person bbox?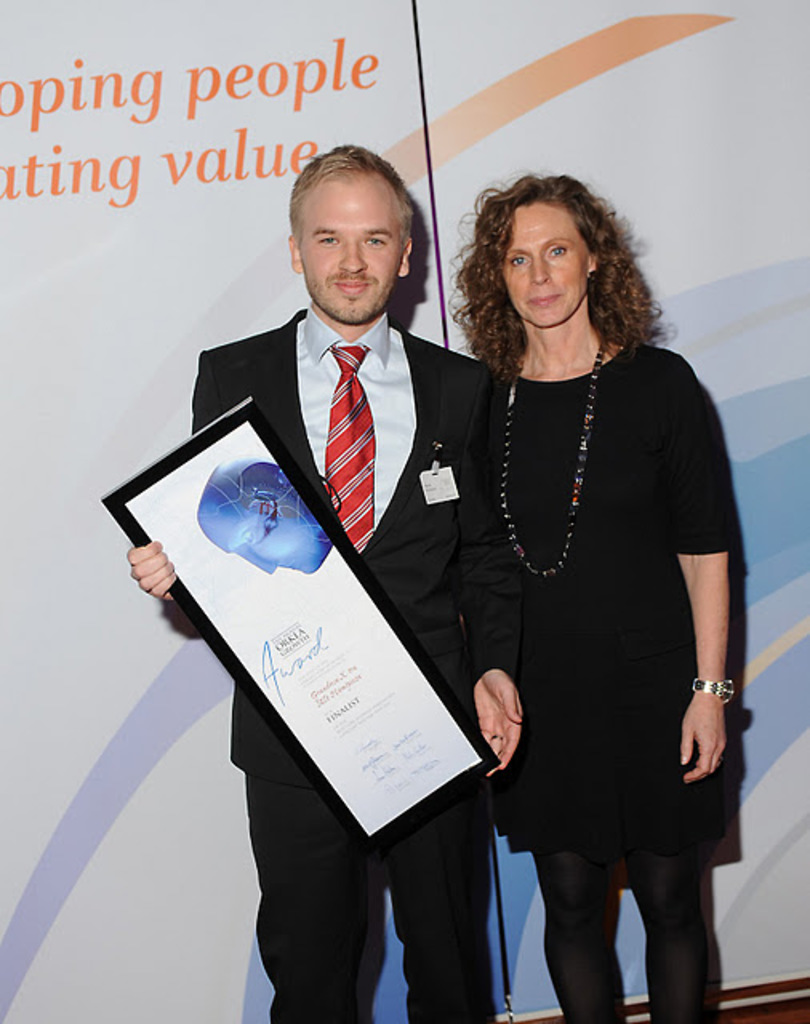
(left=128, top=146, right=525, bottom=1022)
